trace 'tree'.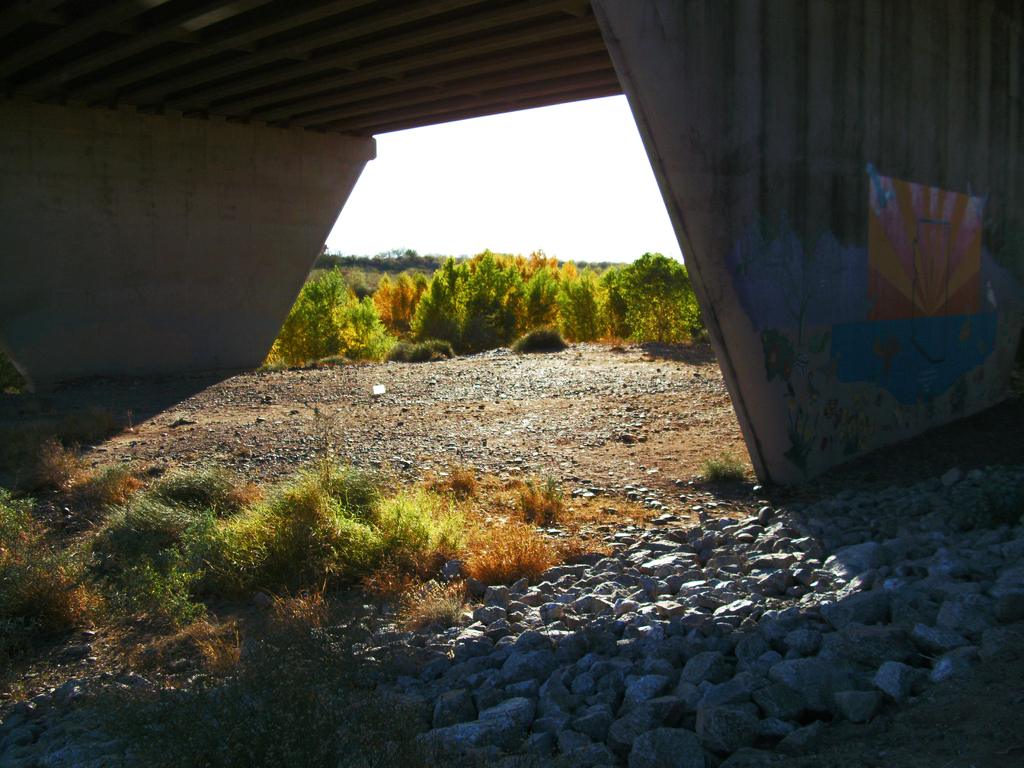
Traced to <bbox>457, 286, 507, 365</bbox>.
